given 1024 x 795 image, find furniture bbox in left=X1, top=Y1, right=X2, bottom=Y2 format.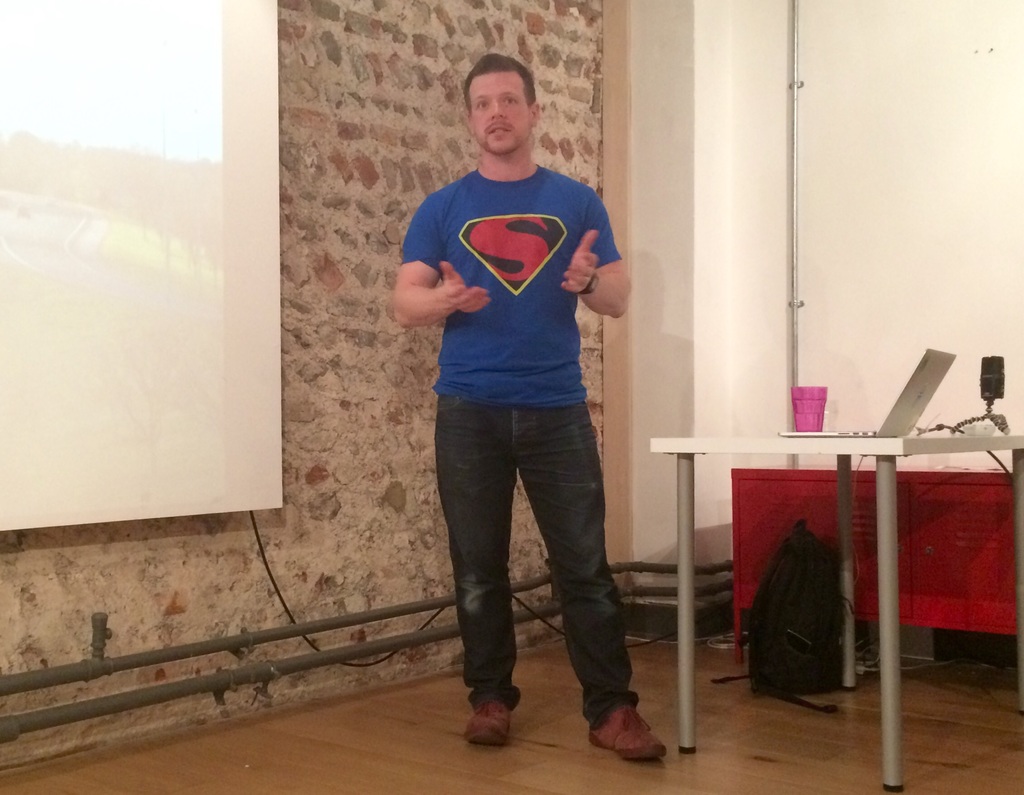
left=649, top=436, right=1023, bottom=794.
